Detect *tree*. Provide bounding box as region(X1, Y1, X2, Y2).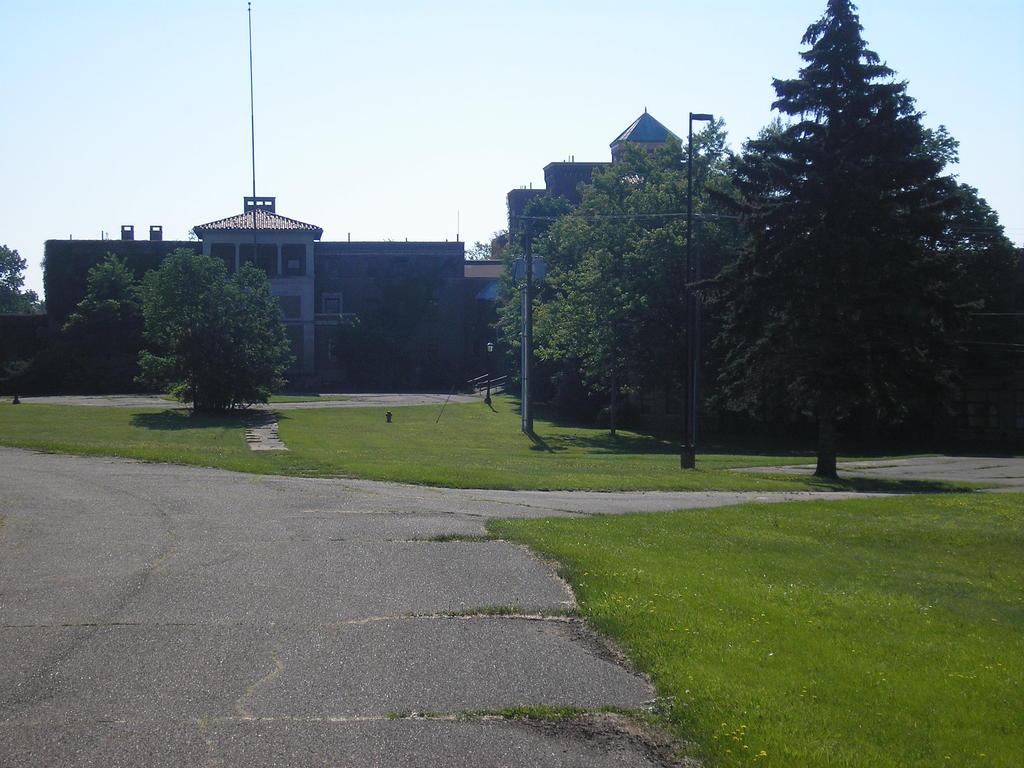
region(0, 241, 43, 318).
